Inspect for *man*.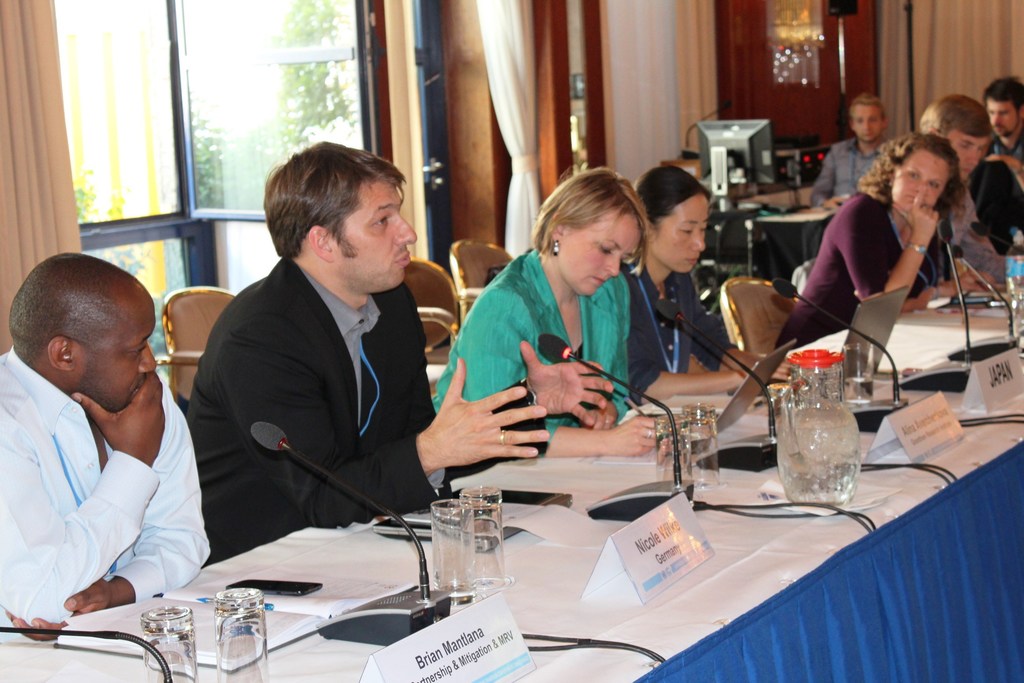
Inspection: 0/238/225/643.
